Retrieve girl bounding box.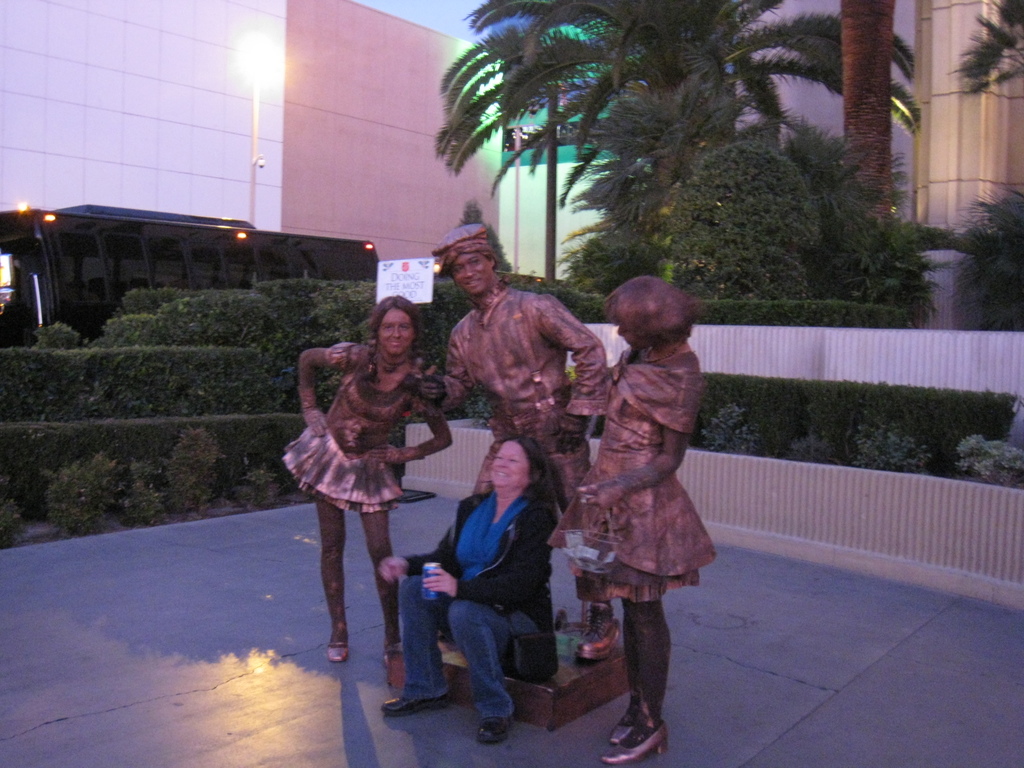
Bounding box: x1=282, y1=297, x2=454, y2=685.
